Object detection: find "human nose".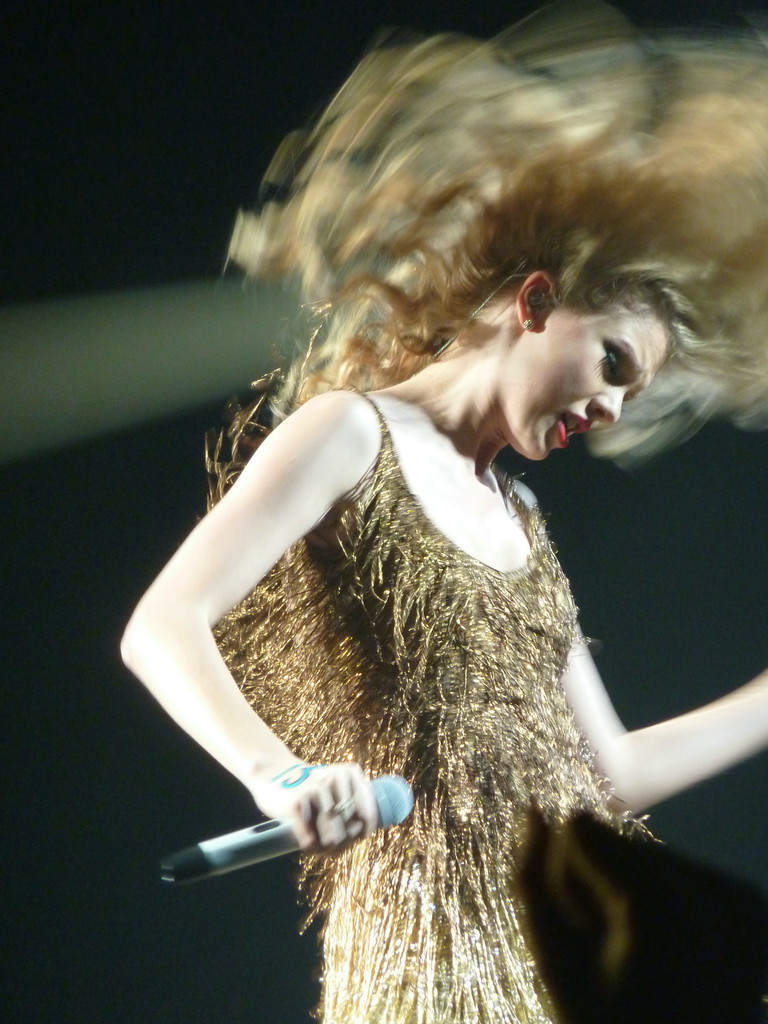
588:381:628:426.
